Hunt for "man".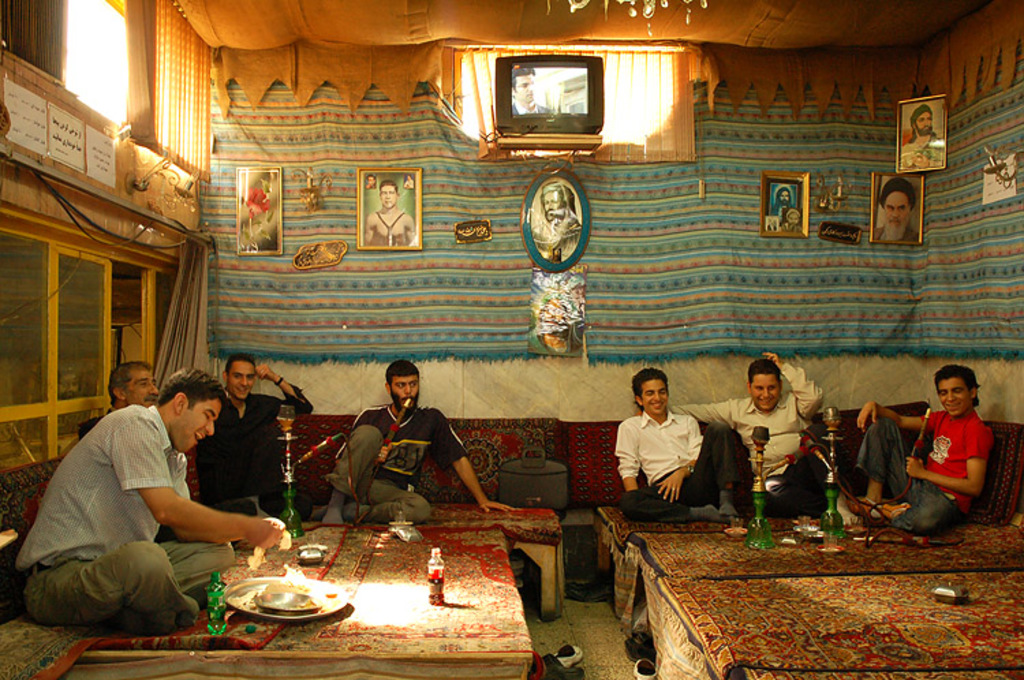
Hunted down at x1=852, y1=366, x2=995, y2=535.
